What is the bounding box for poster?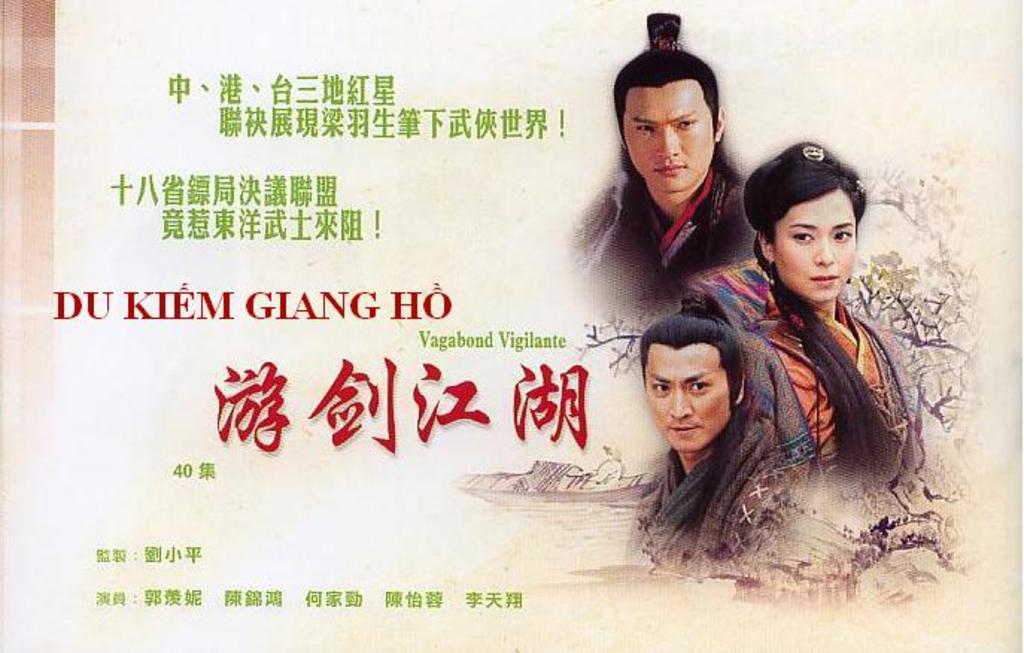
x1=0 y1=0 x2=1023 y2=652.
